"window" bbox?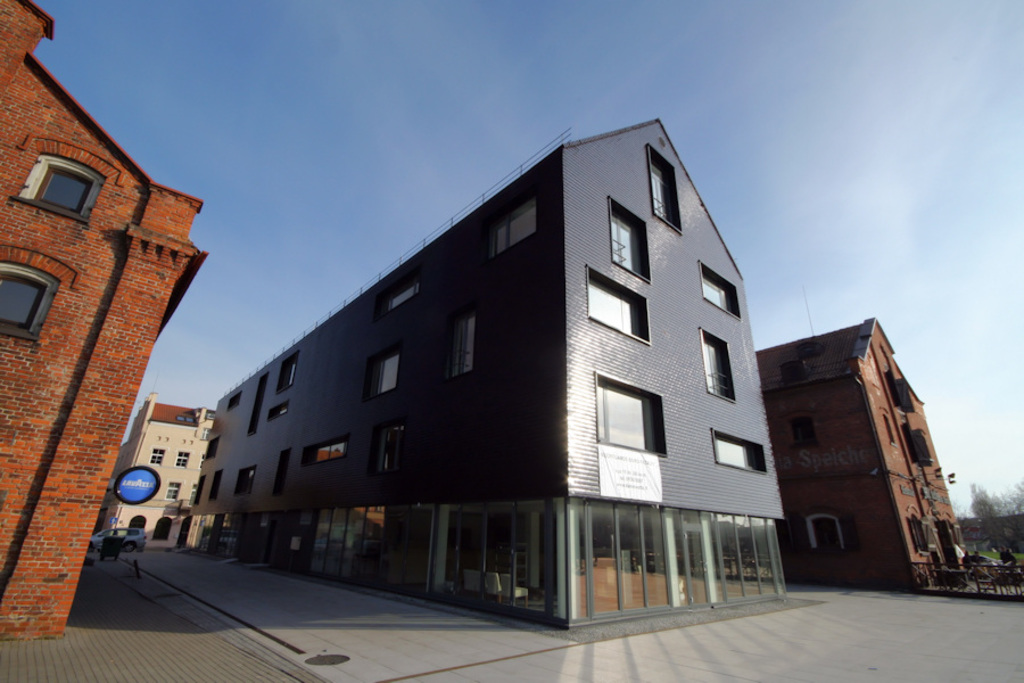
{"left": 7, "top": 151, "right": 106, "bottom": 222}
